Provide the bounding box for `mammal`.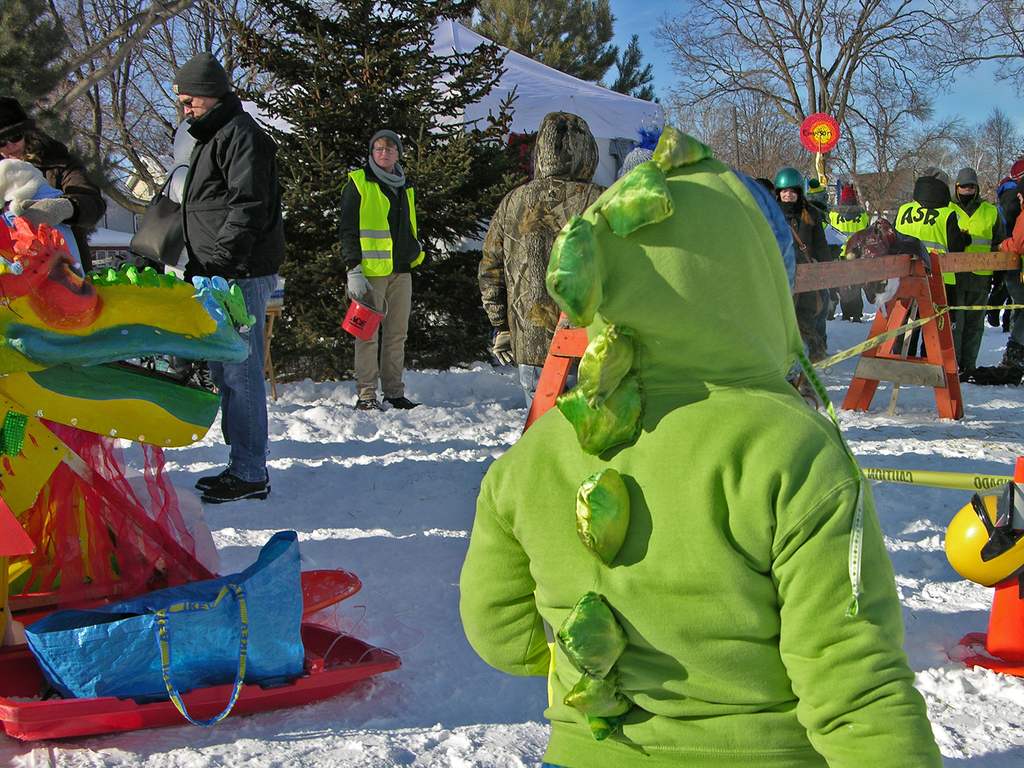
[476, 108, 614, 415].
